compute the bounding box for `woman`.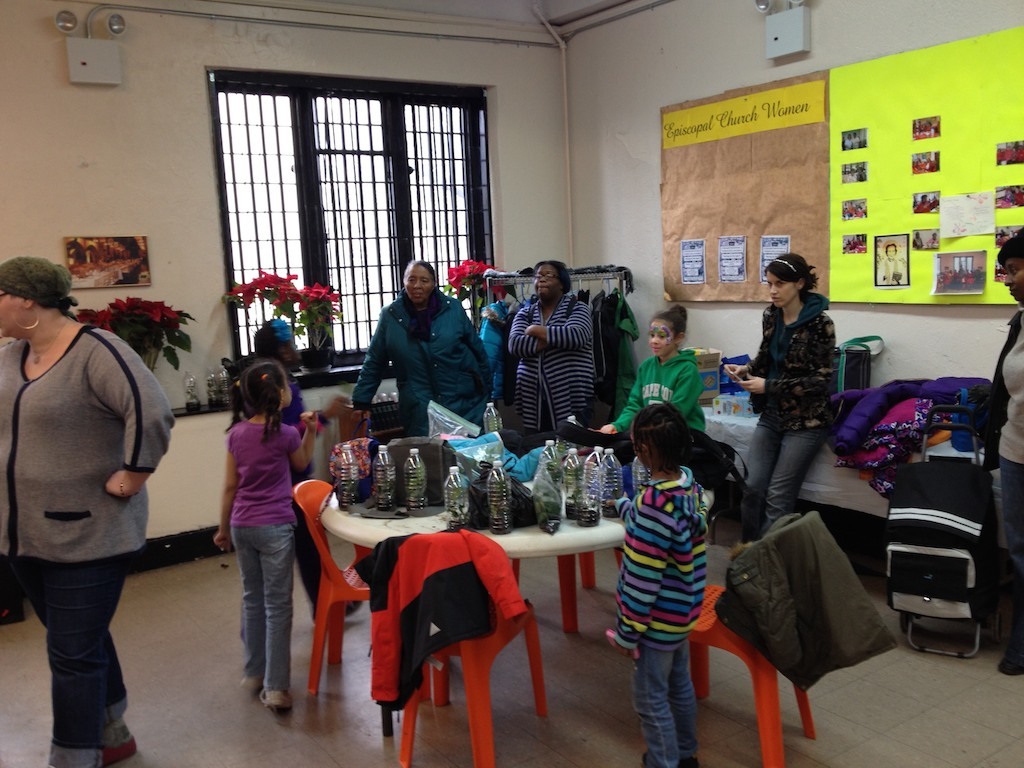
box=[350, 263, 491, 436].
